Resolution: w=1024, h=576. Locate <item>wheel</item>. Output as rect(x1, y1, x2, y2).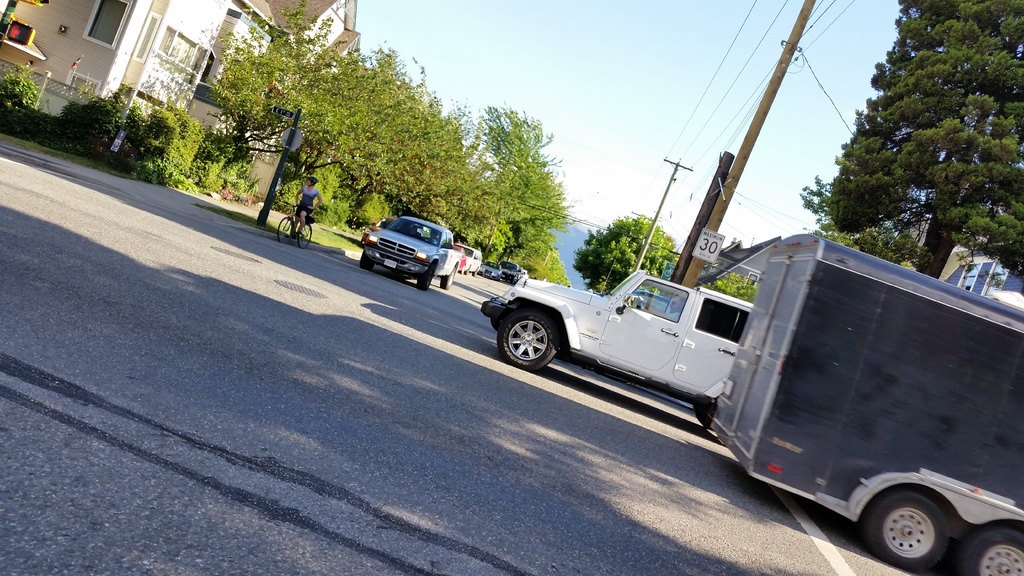
rect(414, 265, 435, 291).
